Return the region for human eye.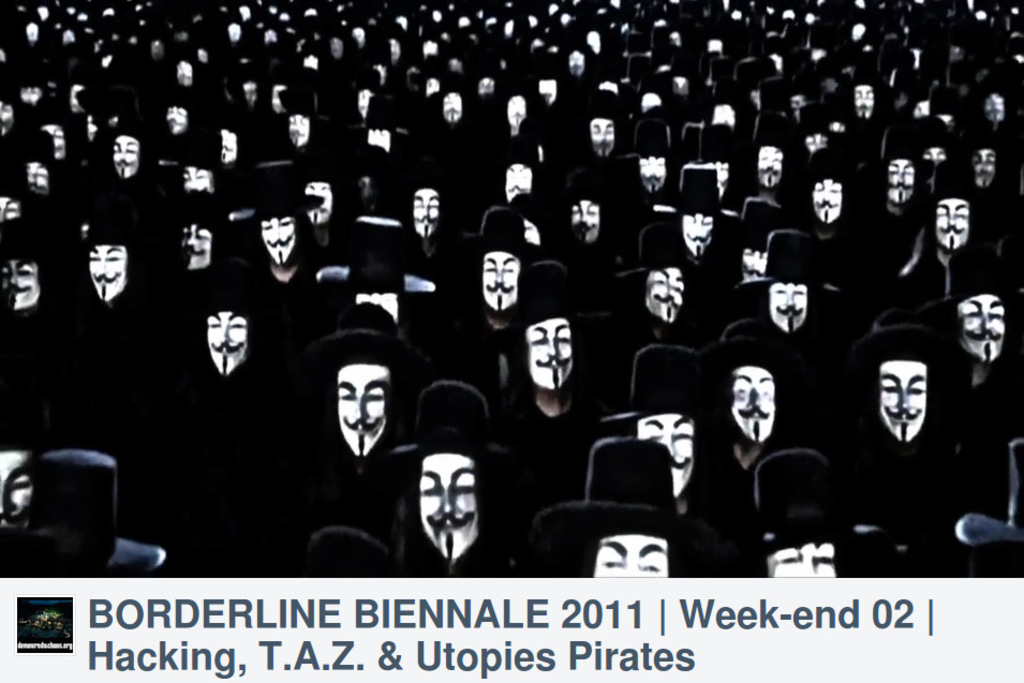
529,330,550,347.
